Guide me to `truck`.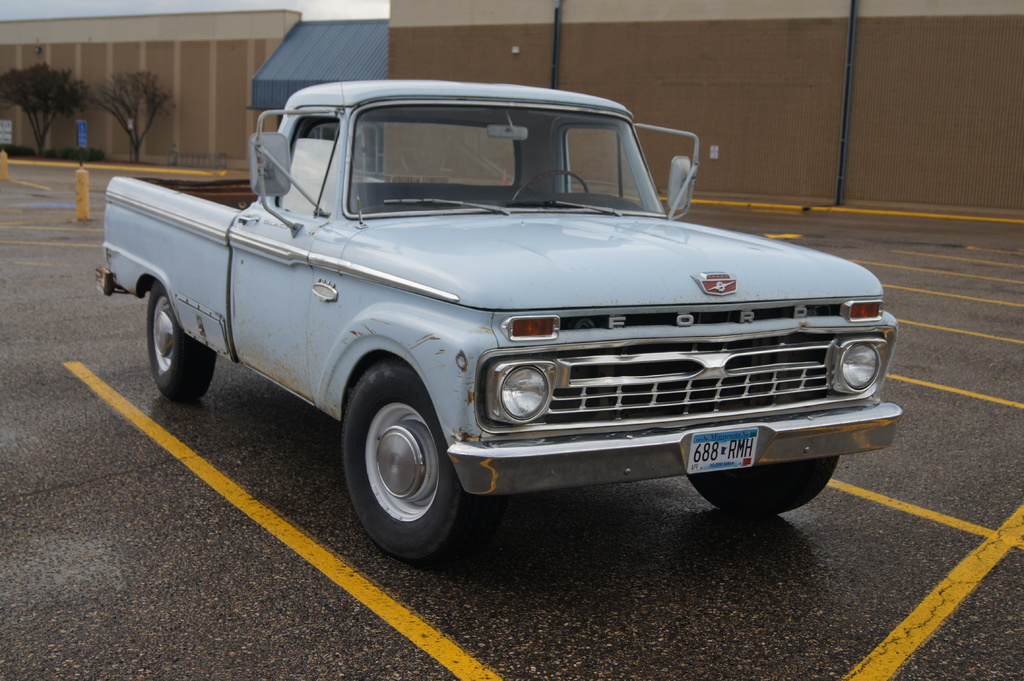
Guidance: box=[99, 90, 882, 562].
